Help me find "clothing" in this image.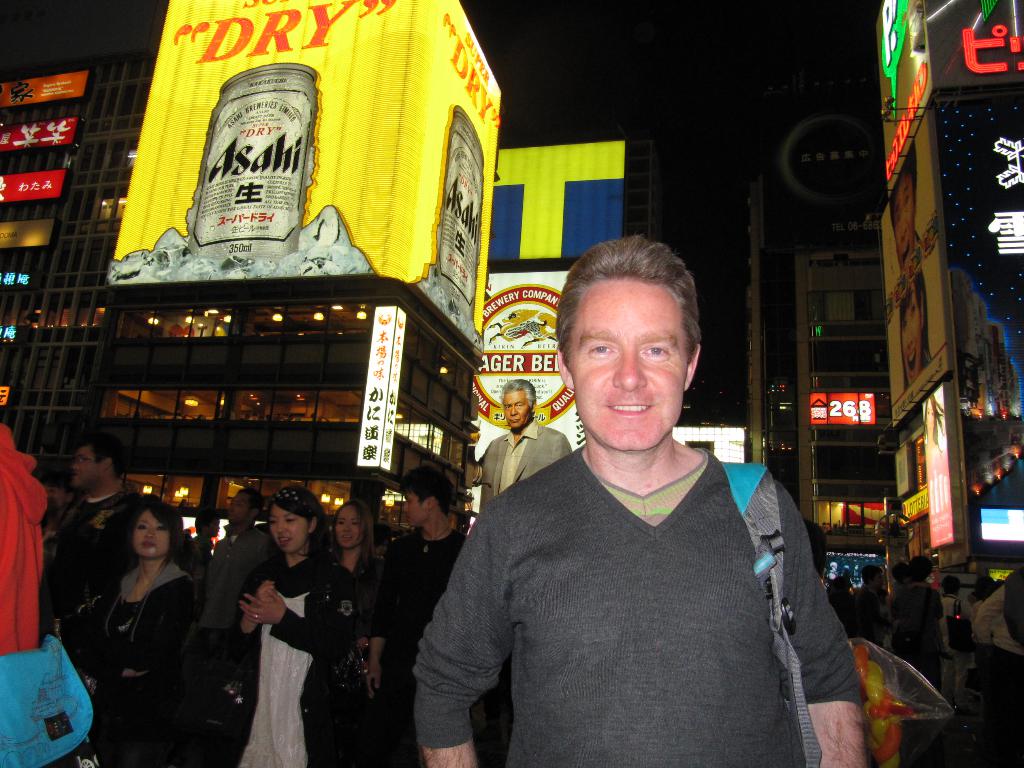
Found it: 193 514 287 636.
